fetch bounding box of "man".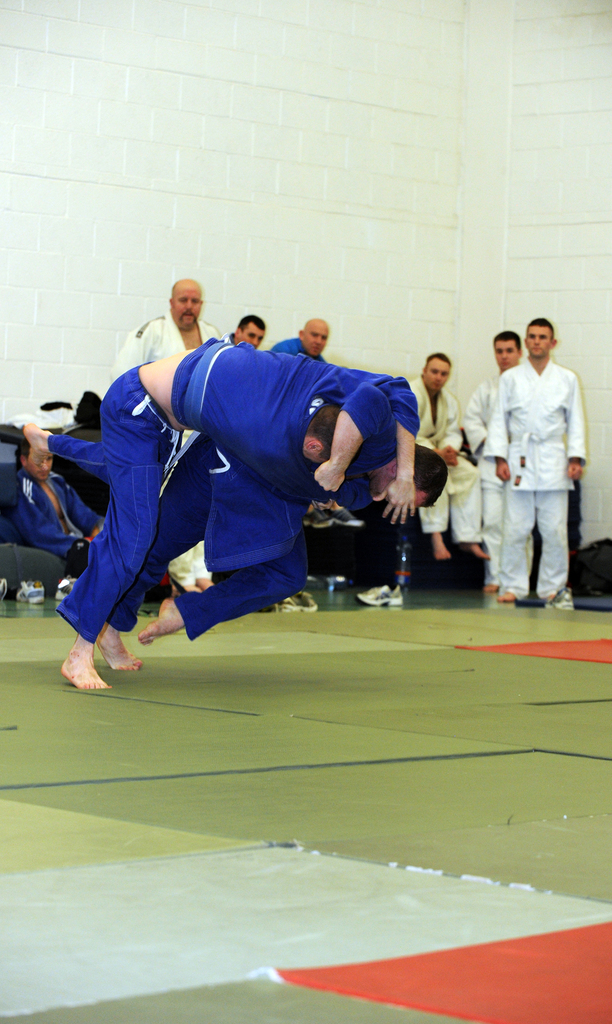
Bbox: locate(10, 340, 419, 703).
